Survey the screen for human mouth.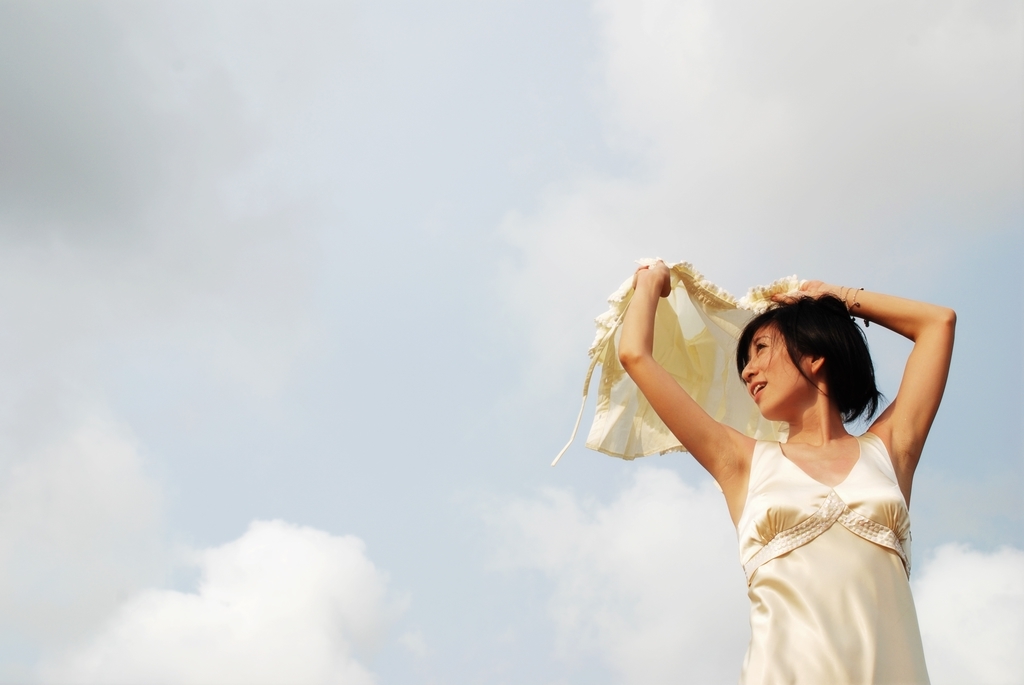
Survey found: region(752, 385, 765, 397).
